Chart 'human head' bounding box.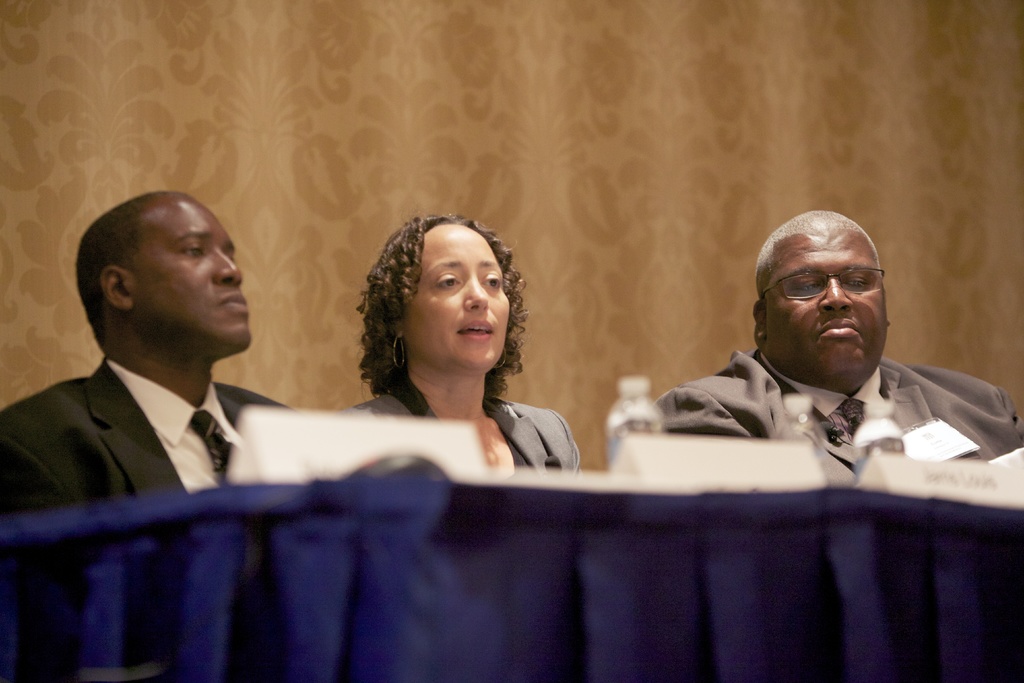
Charted: l=756, t=211, r=895, b=376.
